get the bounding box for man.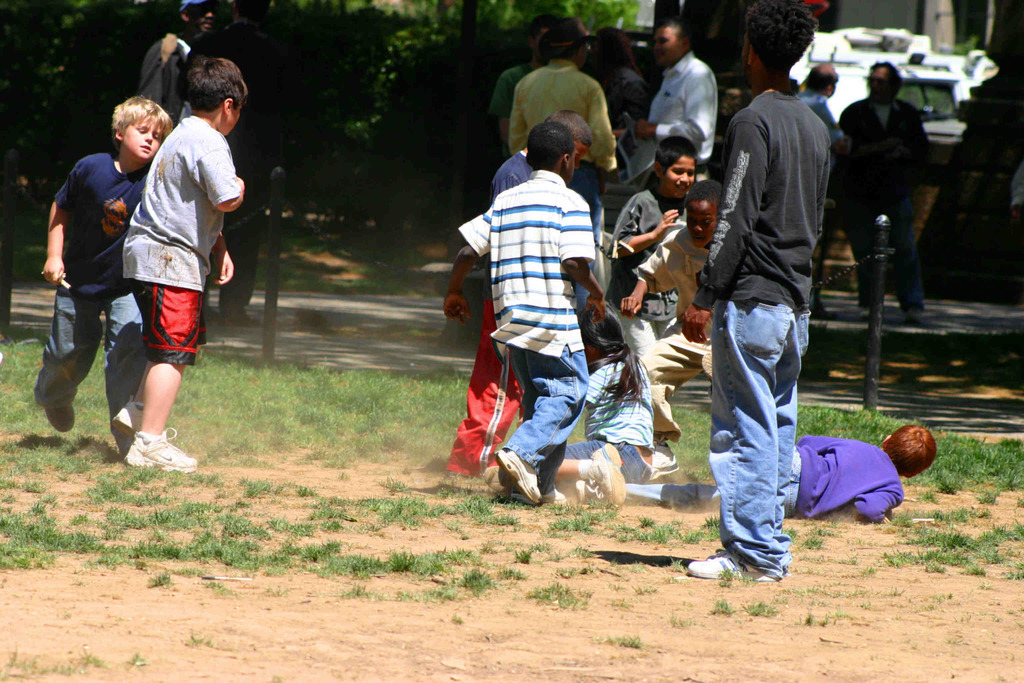
<region>189, 0, 292, 328</region>.
